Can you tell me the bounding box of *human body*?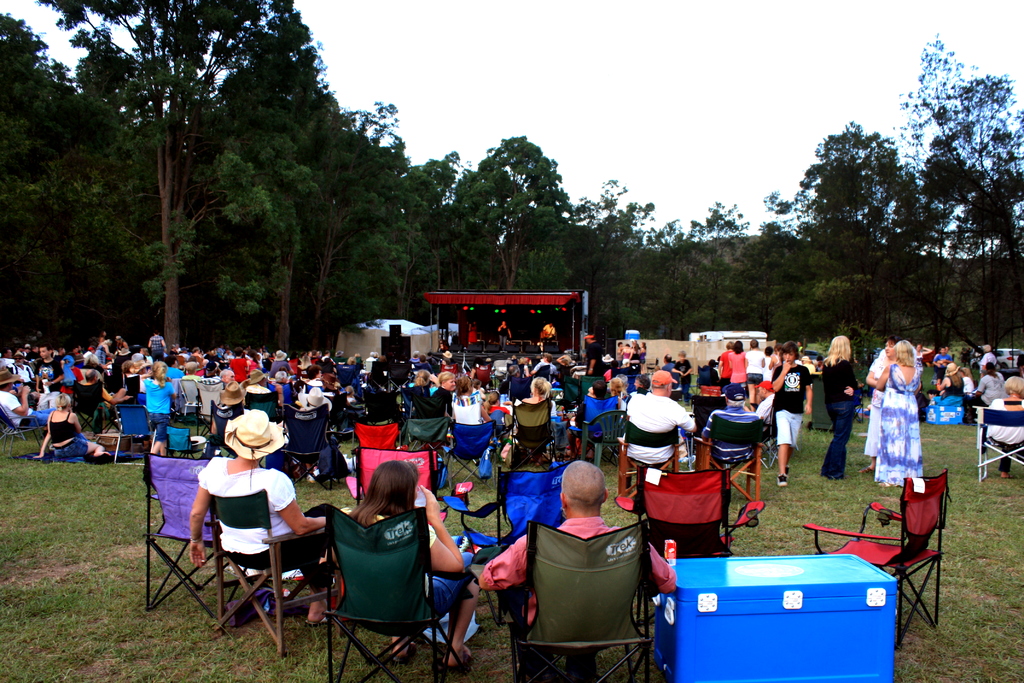
(981, 372, 1023, 477).
